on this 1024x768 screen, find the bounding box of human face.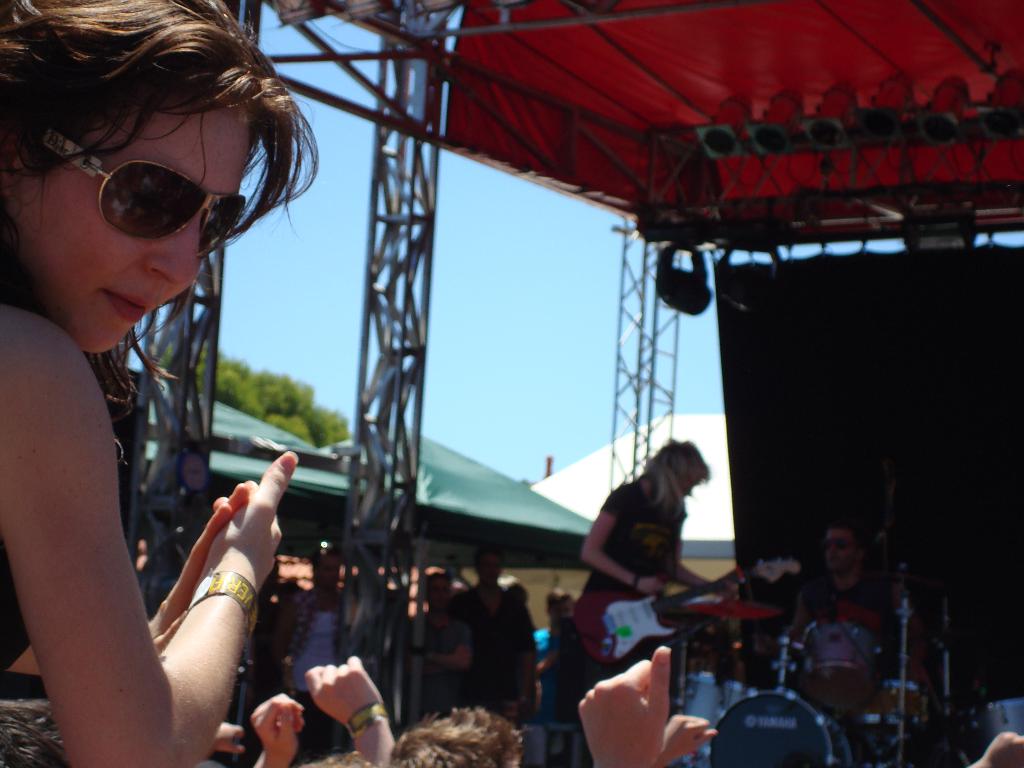
Bounding box: [29, 95, 248, 356].
